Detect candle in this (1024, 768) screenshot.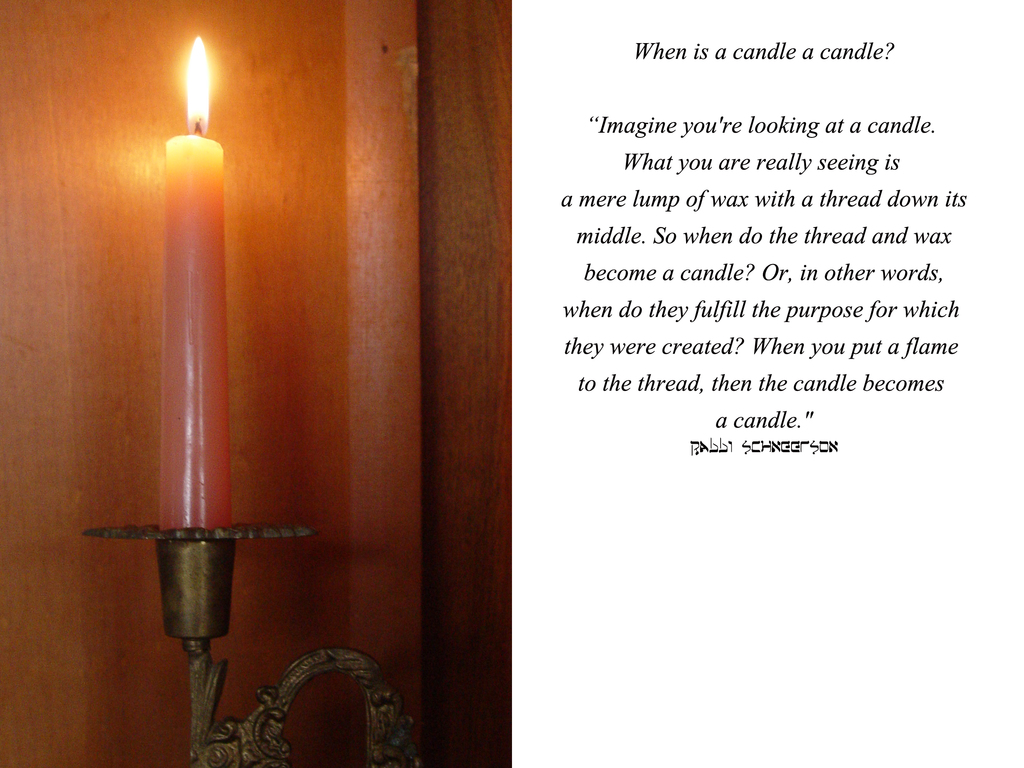
Detection: 156, 33, 236, 524.
